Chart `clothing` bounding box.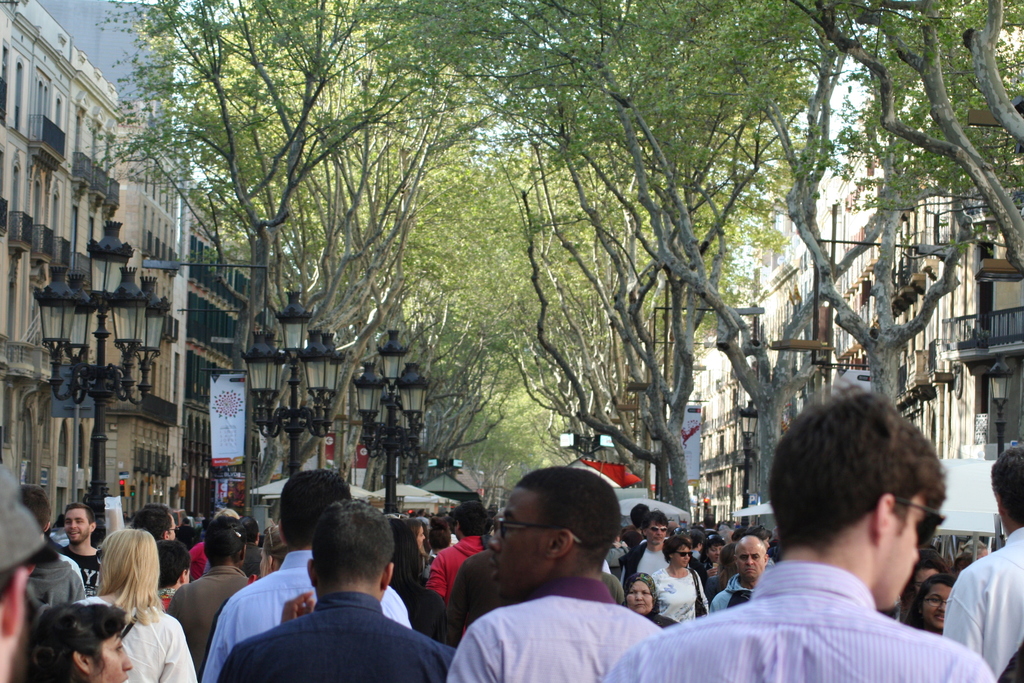
Charted: 936:525:1023:682.
